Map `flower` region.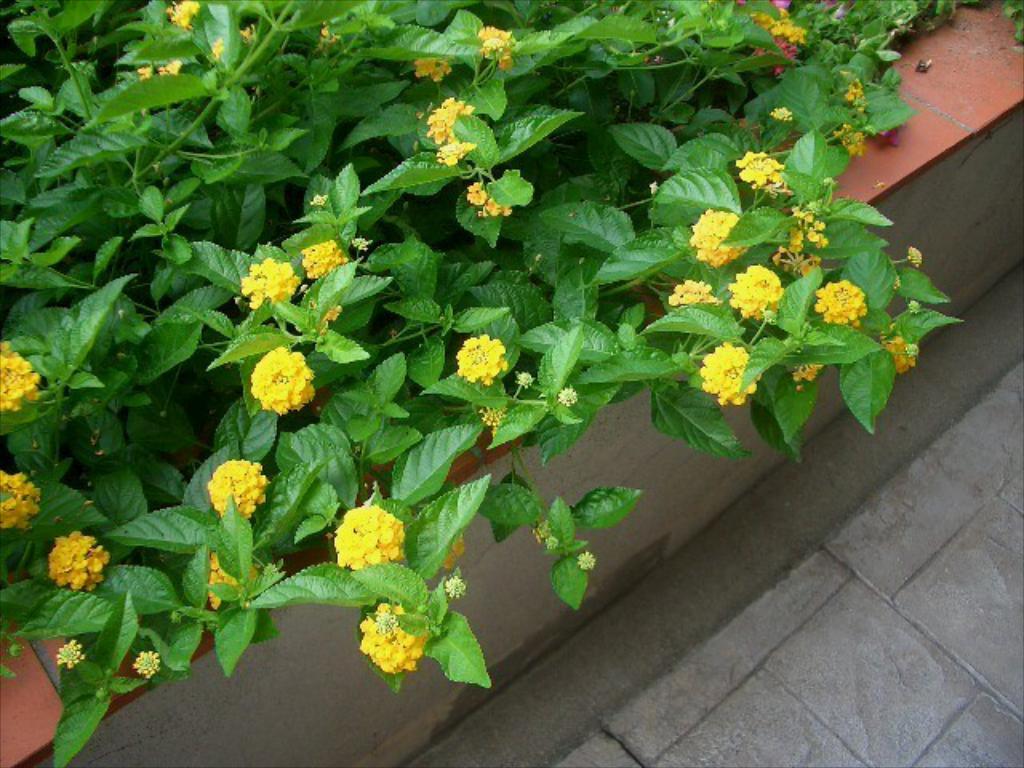
Mapped to box=[808, 280, 869, 326].
